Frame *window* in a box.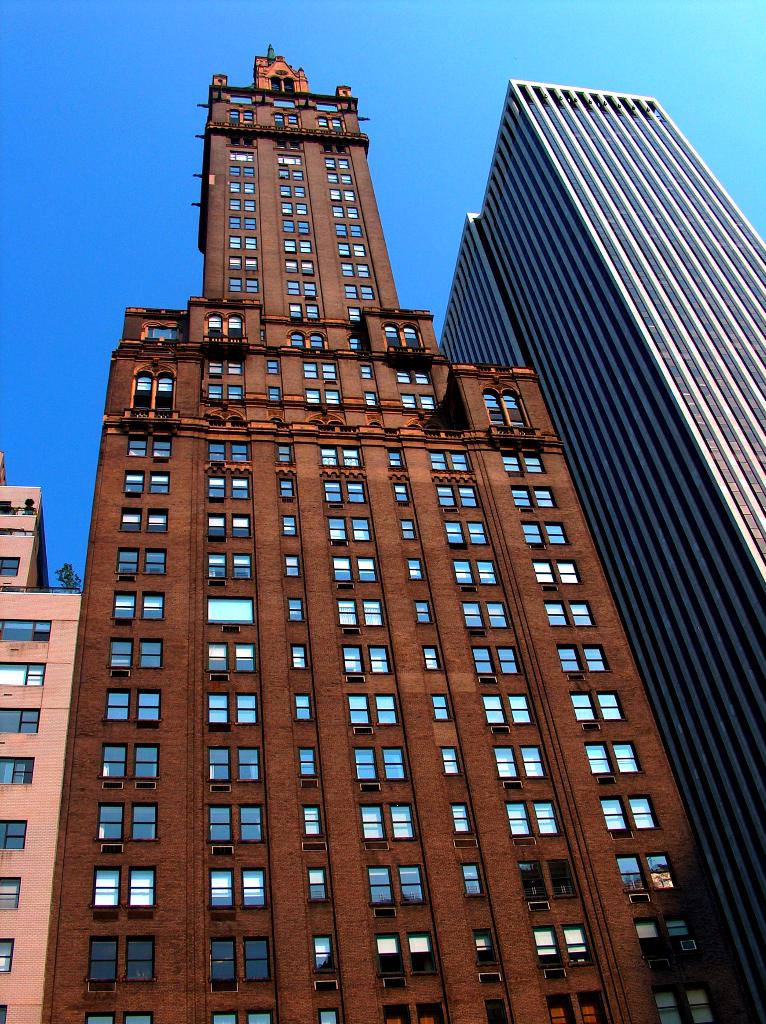
BBox(125, 467, 169, 493).
